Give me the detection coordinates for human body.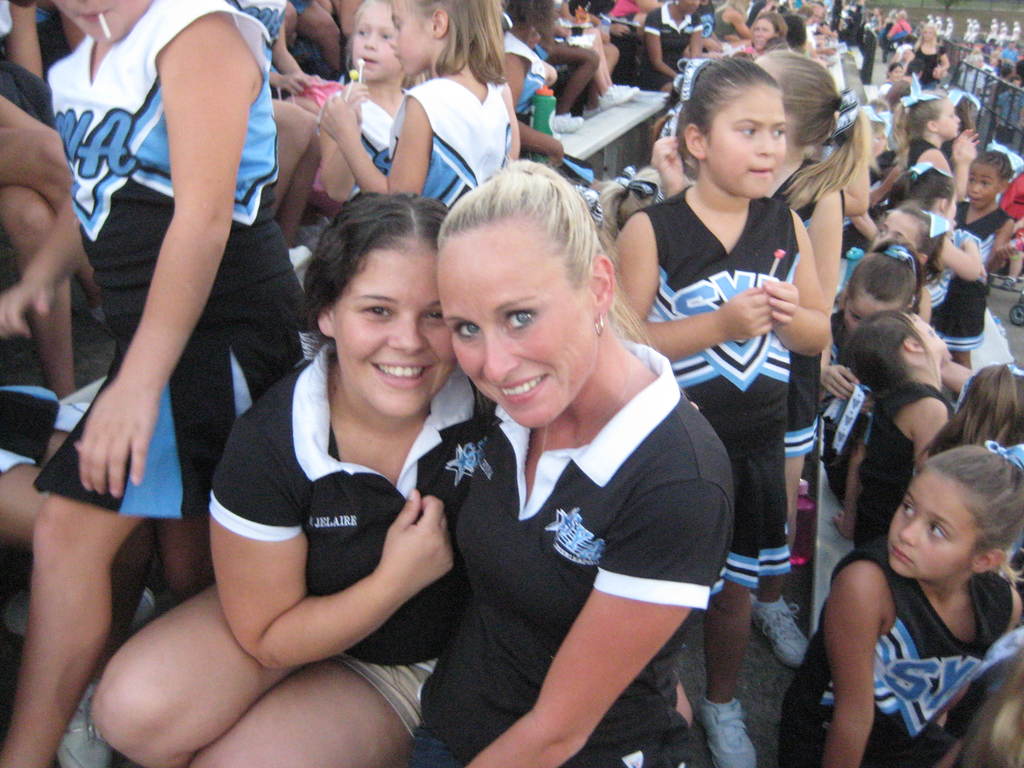
pyautogui.locateOnScreen(813, 428, 1020, 751).
